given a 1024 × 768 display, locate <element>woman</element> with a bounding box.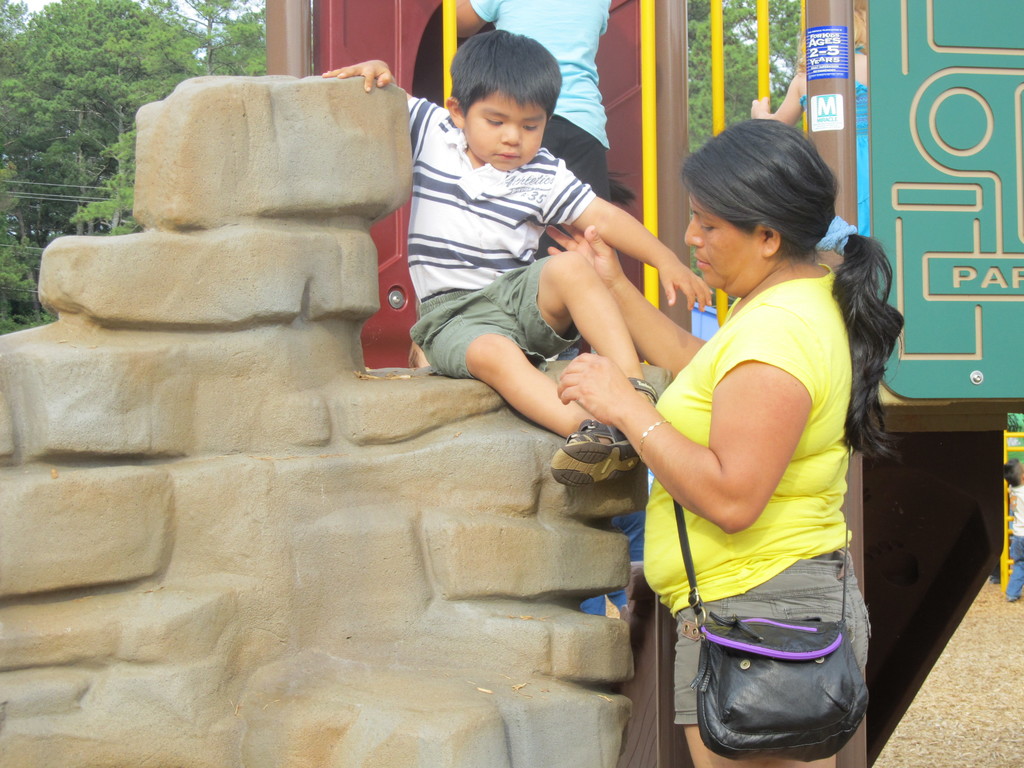
Located: locate(596, 112, 892, 753).
